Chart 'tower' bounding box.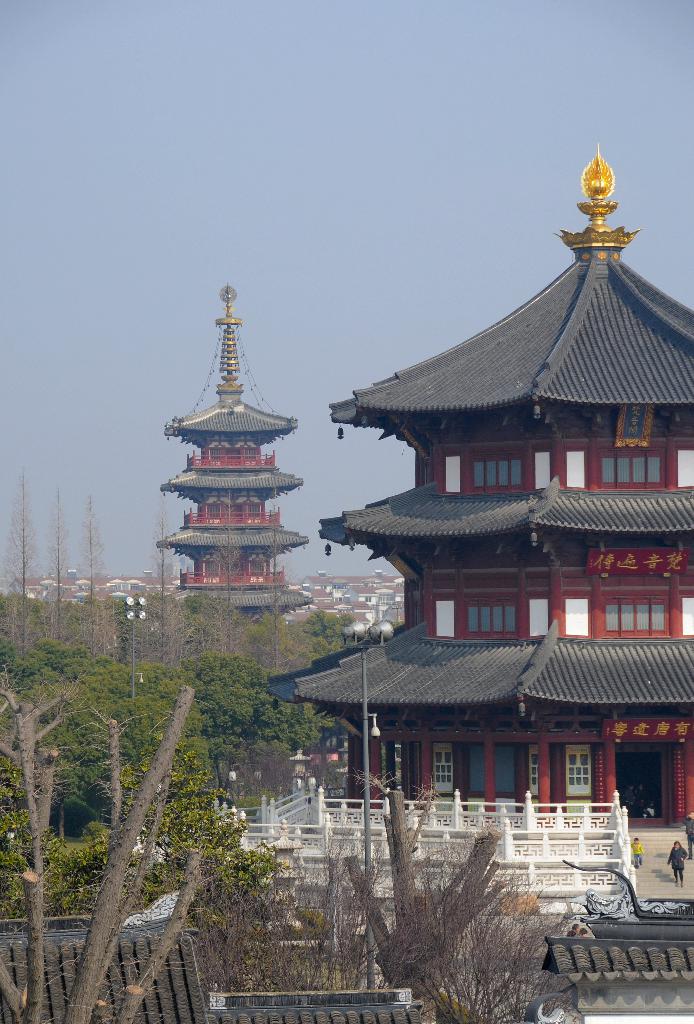
Charted: [left=257, top=155, right=693, bottom=869].
